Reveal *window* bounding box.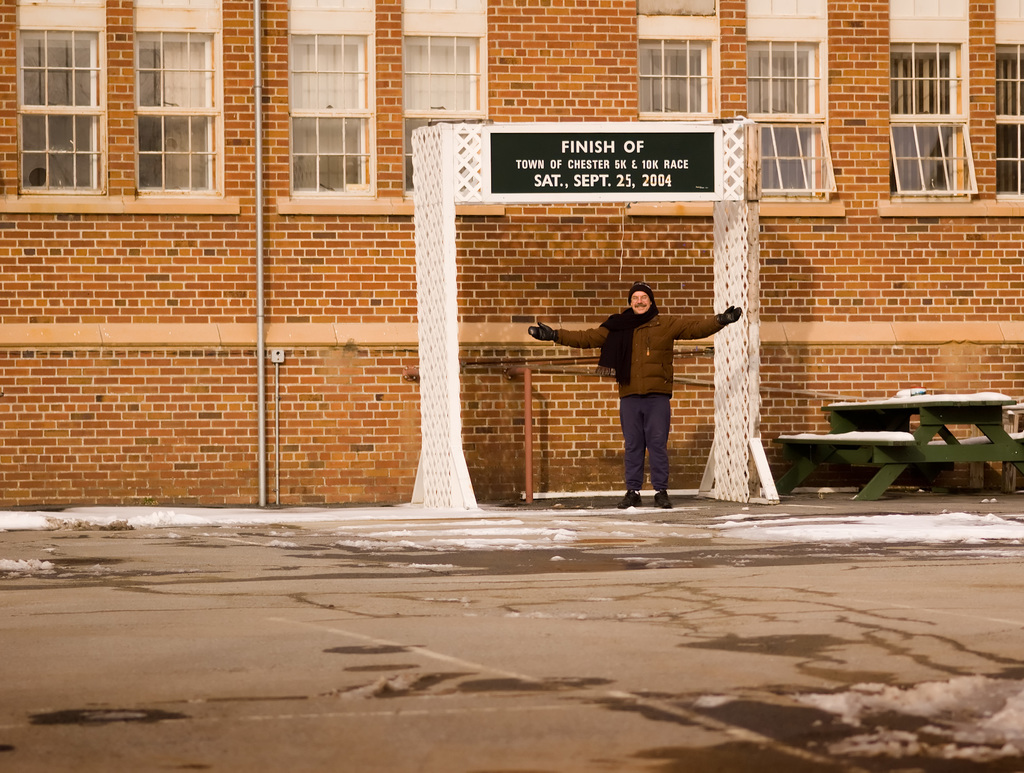
Revealed: <box>401,32,483,195</box>.
